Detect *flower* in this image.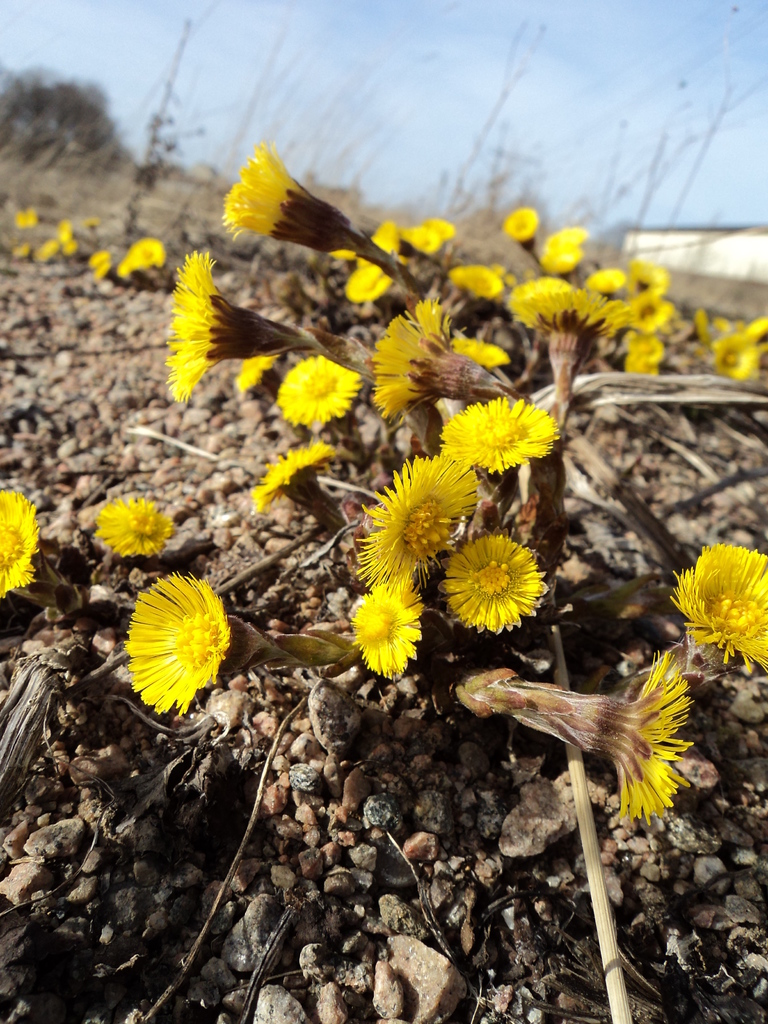
Detection: BBox(498, 203, 538, 243).
